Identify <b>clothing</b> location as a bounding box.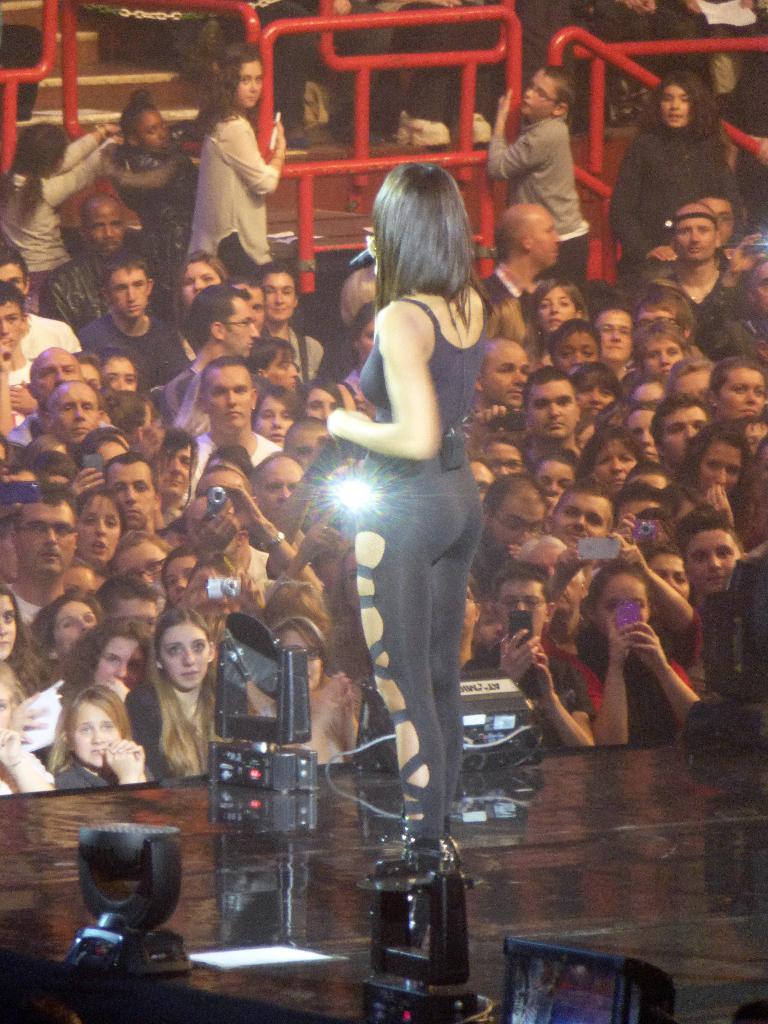
344/289/490/827.
